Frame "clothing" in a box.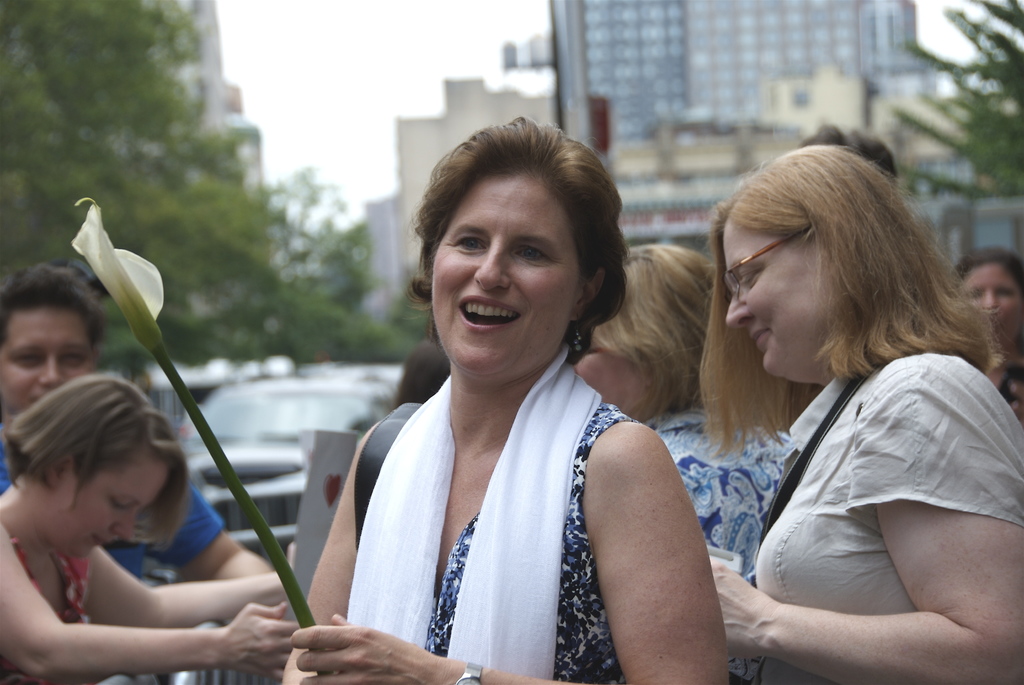
crop(757, 351, 1023, 684).
